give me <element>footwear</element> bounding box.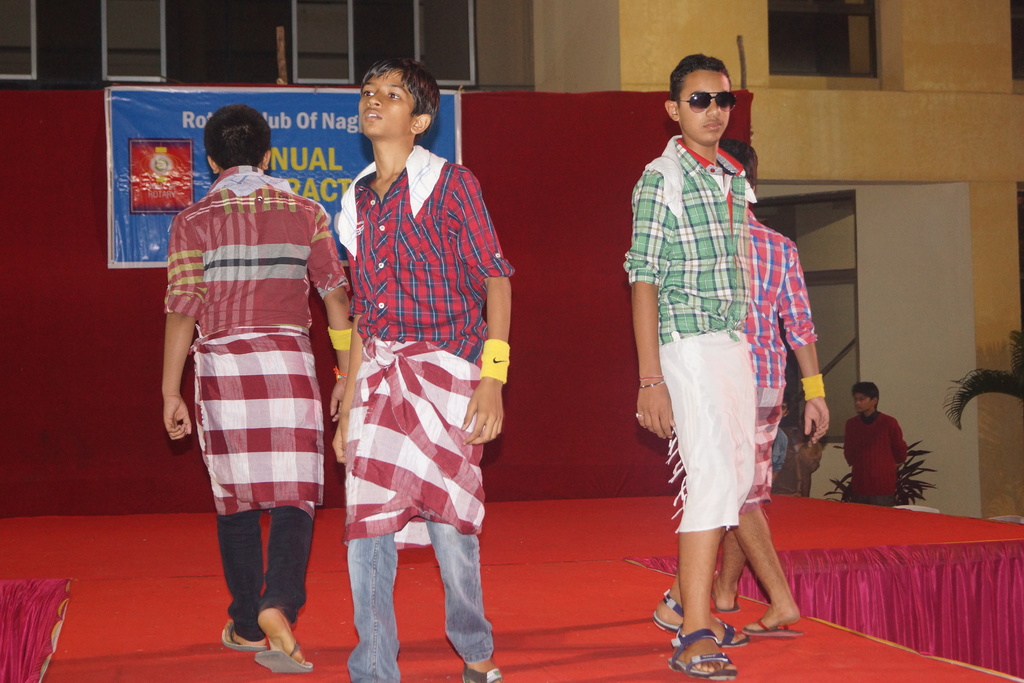
<box>259,628,312,680</box>.
